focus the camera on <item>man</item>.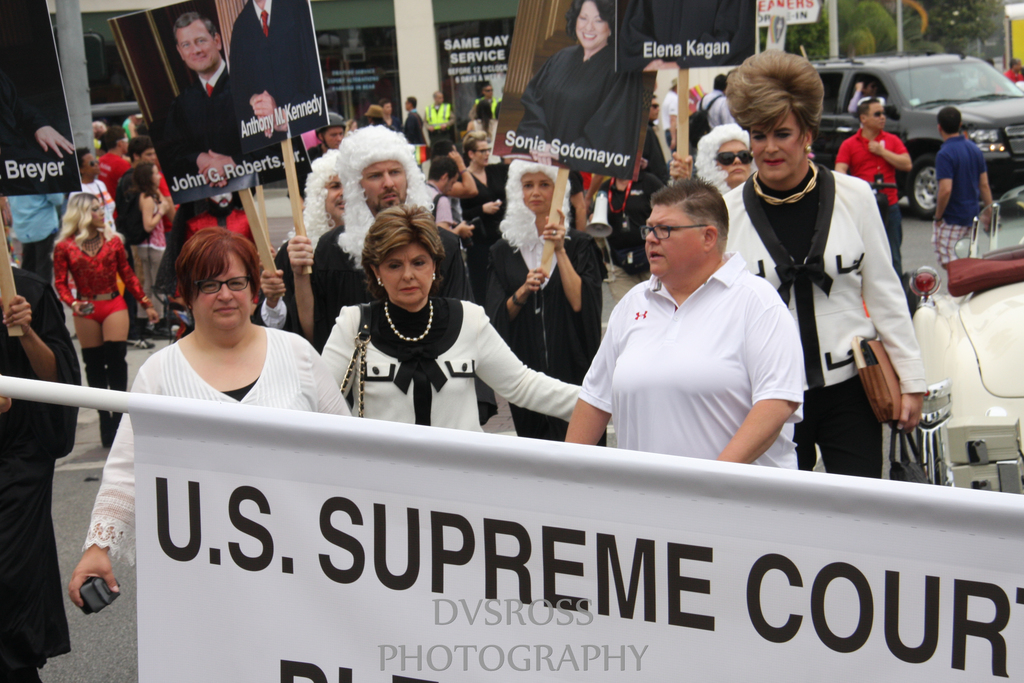
Focus region: crop(832, 97, 913, 278).
